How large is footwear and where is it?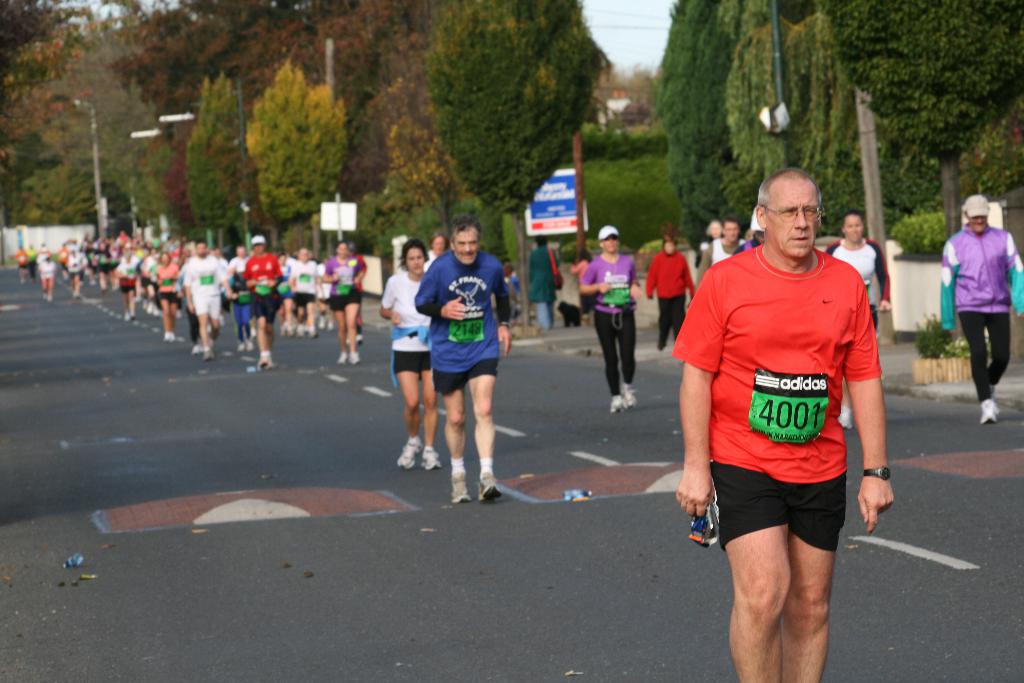
Bounding box: {"x1": 295, "y1": 324, "x2": 303, "y2": 336}.
